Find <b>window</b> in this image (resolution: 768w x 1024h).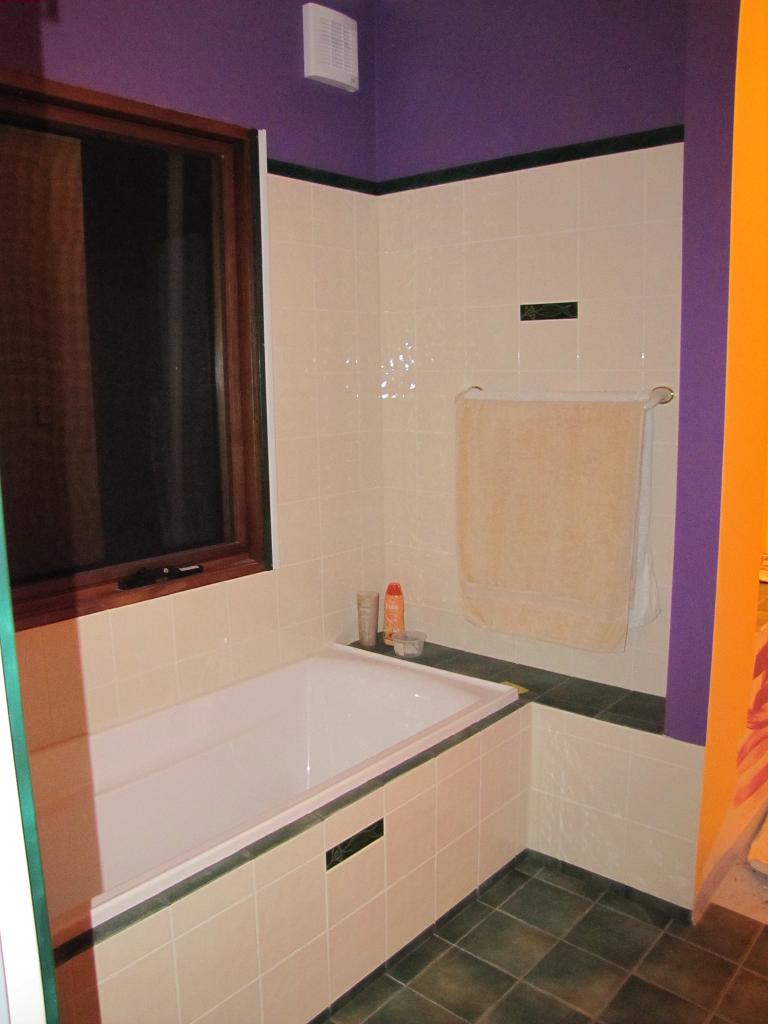
BBox(0, 89, 268, 640).
